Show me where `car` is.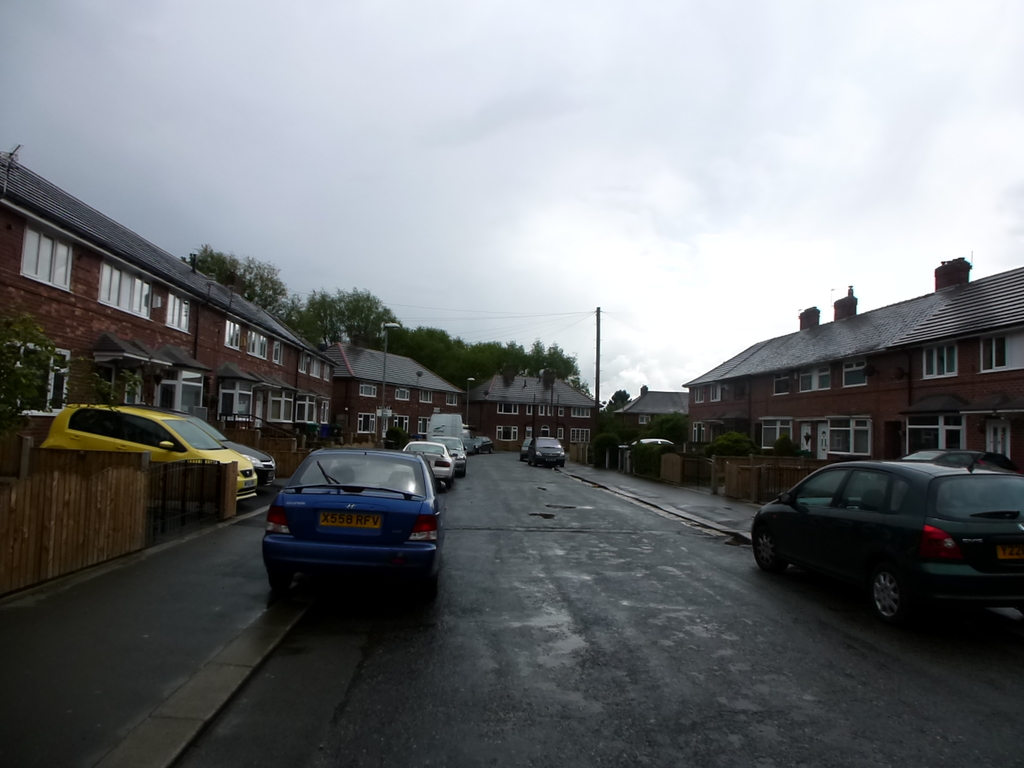
`car` is at {"left": 262, "top": 438, "right": 446, "bottom": 620}.
